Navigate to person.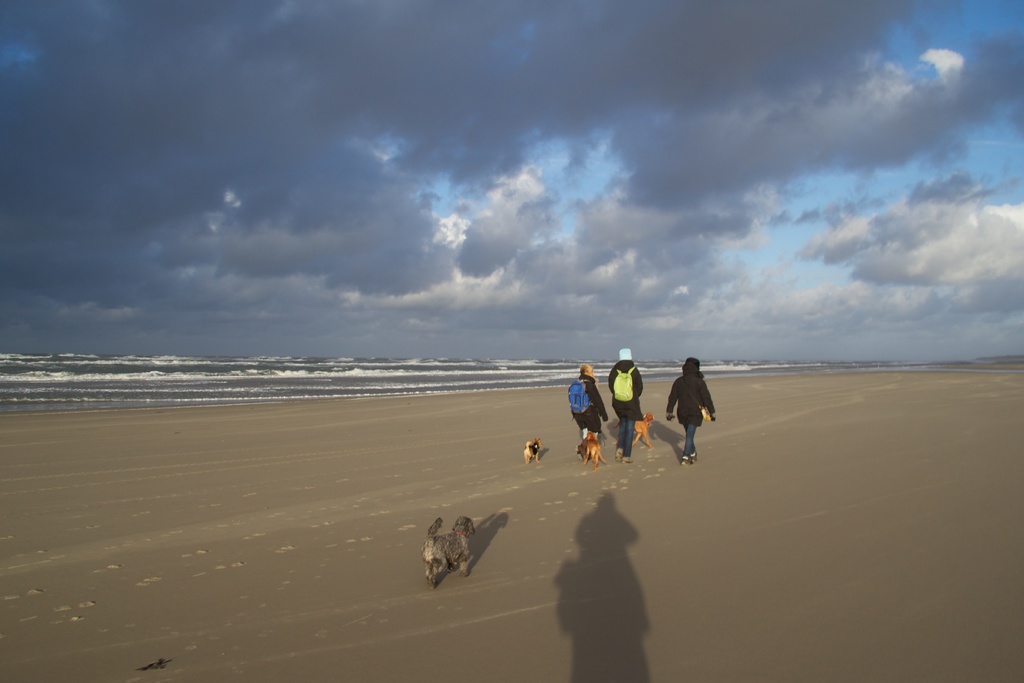
Navigation target: bbox=[666, 361, 713, 460].
